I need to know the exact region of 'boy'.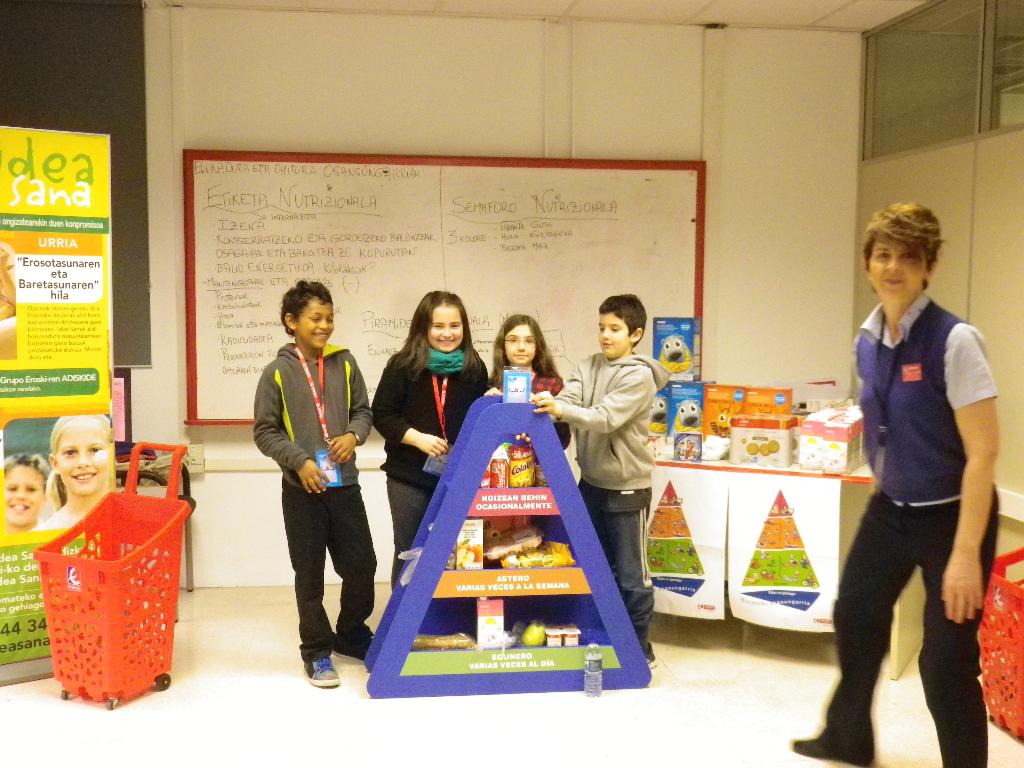
Region: {"left": 807, "top": 191, "right": 1008, "bottom": 742}.
